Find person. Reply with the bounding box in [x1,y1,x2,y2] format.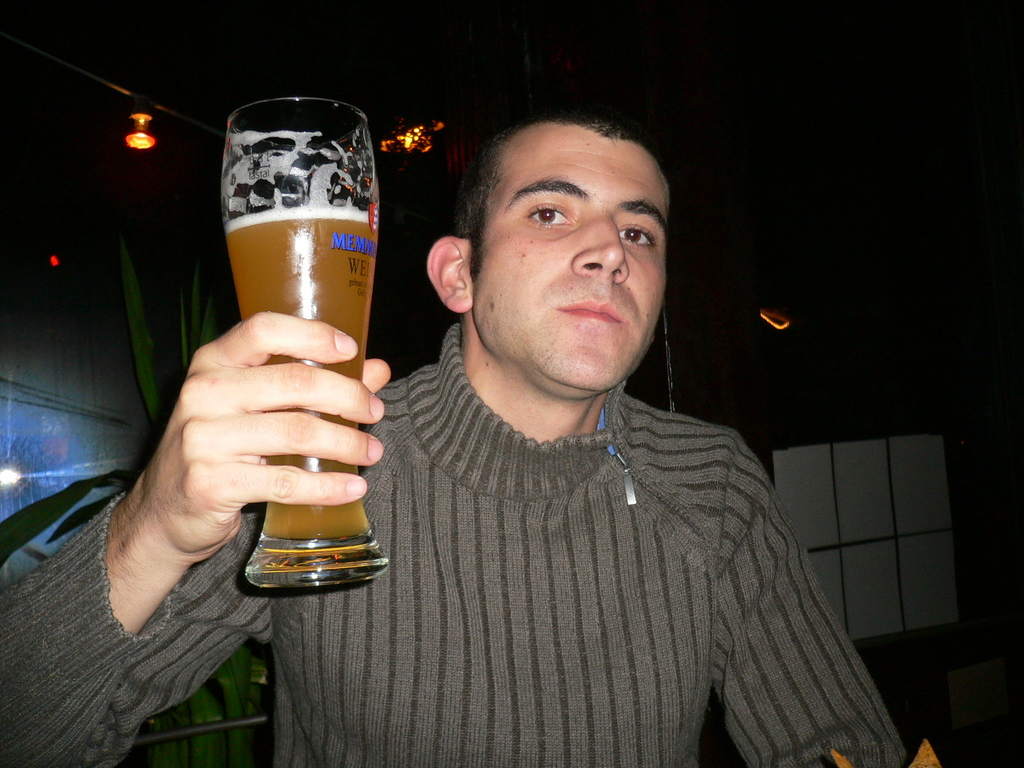
[0,105,918,767].
